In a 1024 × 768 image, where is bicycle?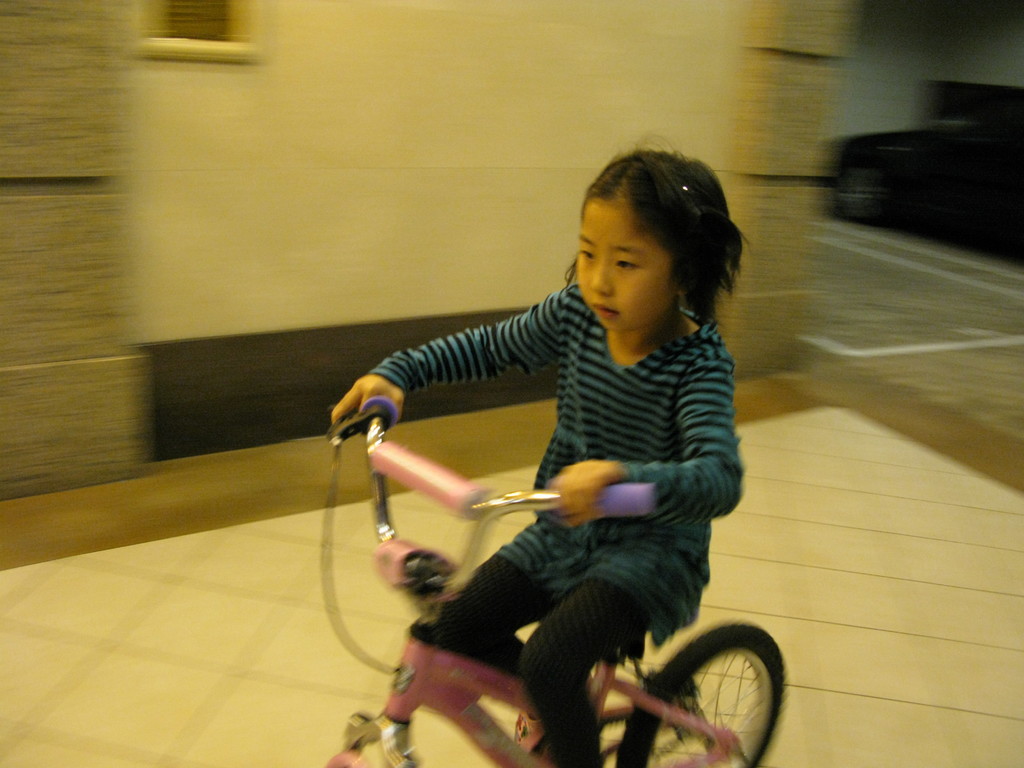
box(346, 422, 795, 762).
